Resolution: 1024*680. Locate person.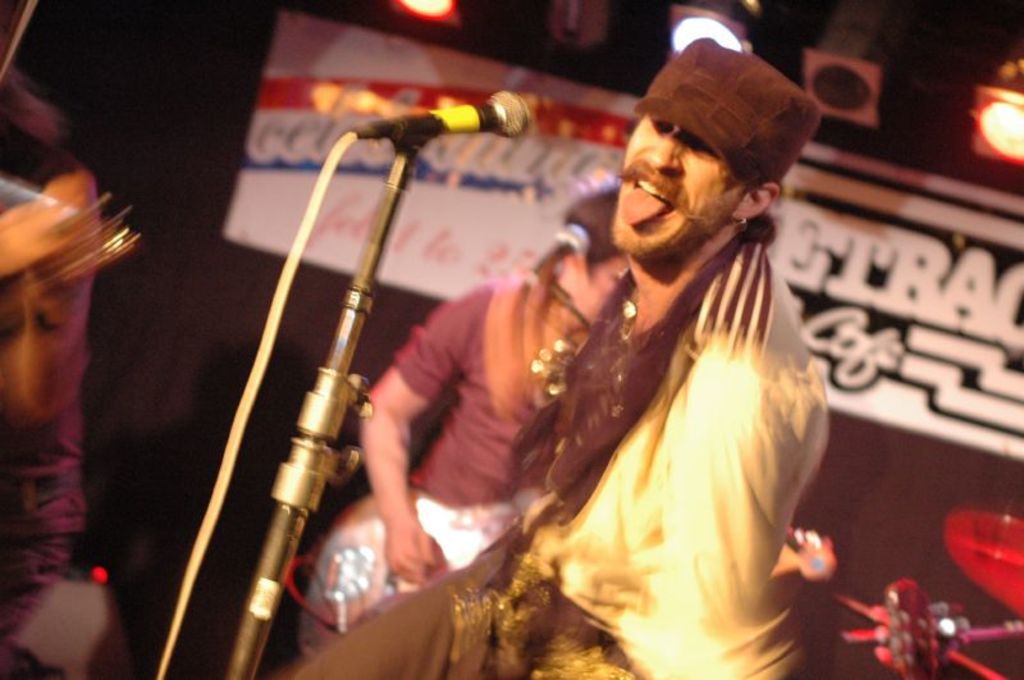
273,36,836,679.
